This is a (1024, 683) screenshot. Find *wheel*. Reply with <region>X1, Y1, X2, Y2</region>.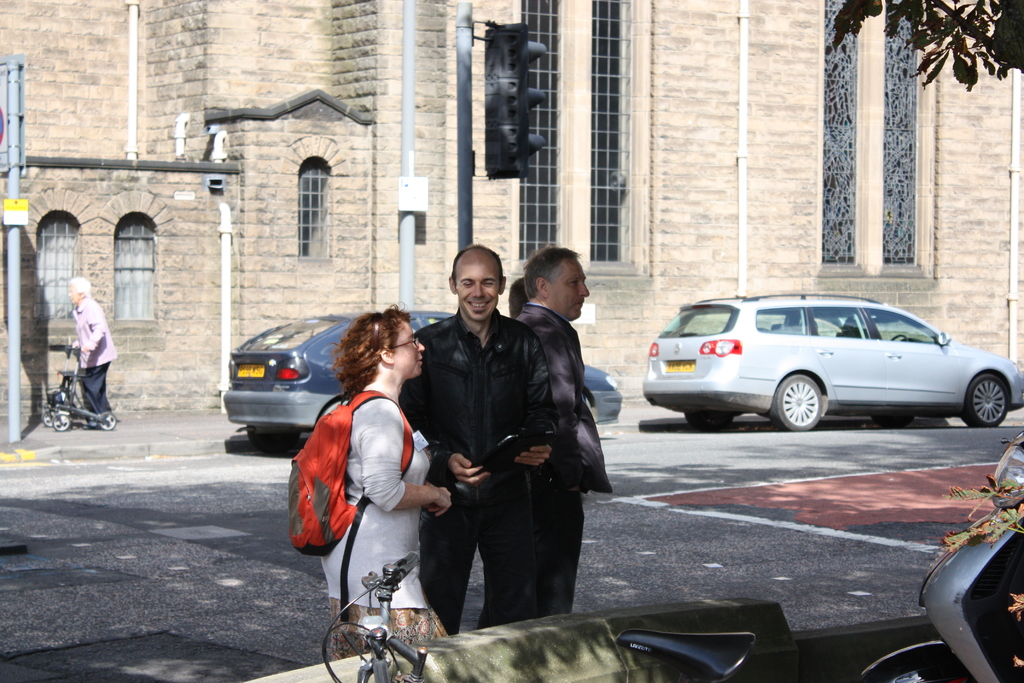
<region>95, 411, 116, 431</region>.
